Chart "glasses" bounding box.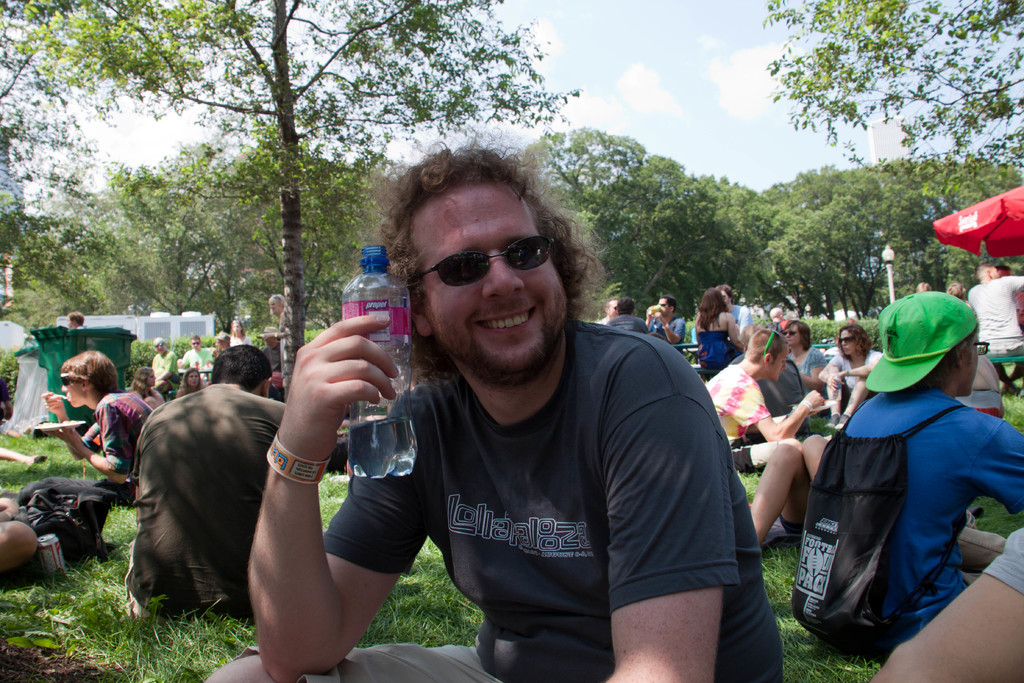
Charted: 966,342,991,356.
